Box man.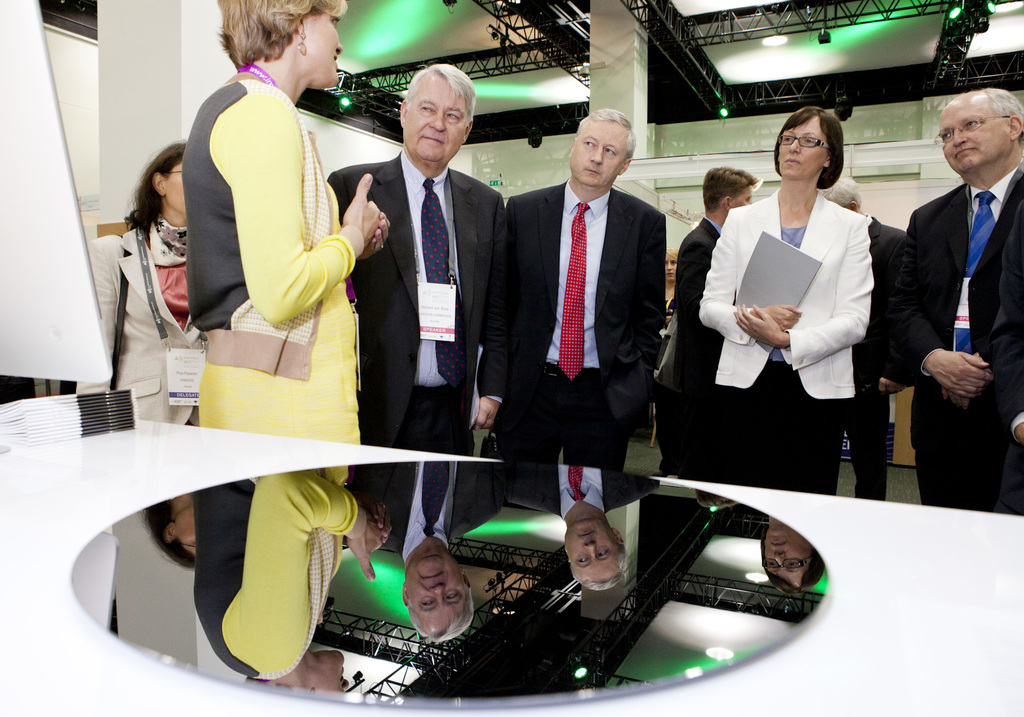
[324, 63, 505, 457].
